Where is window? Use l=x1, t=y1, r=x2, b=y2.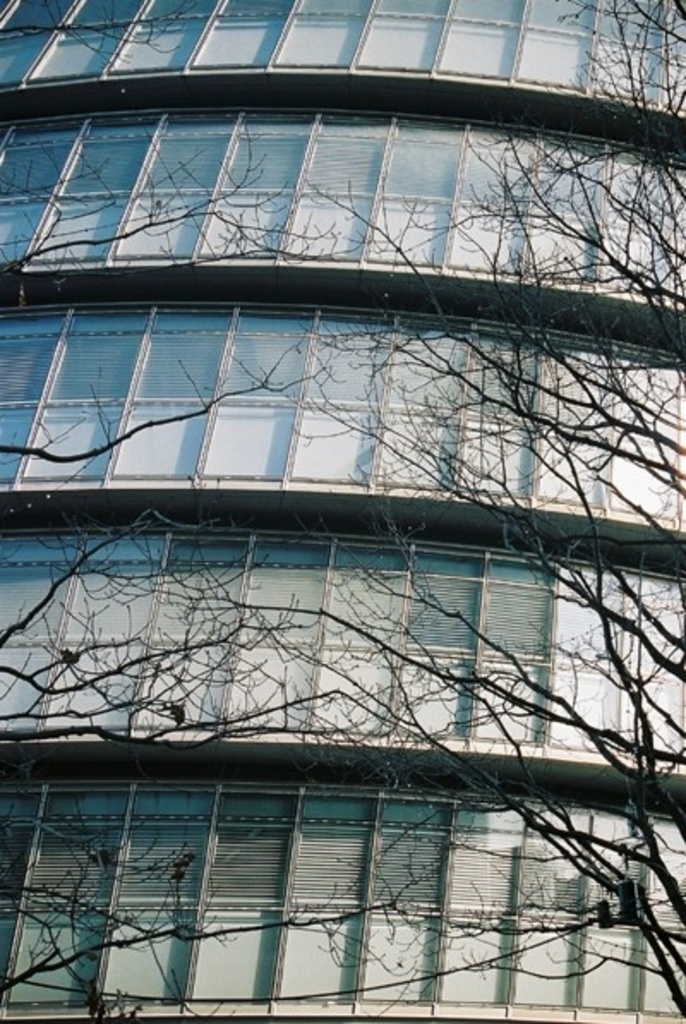
l=602, t=142, r=671, b=221.
